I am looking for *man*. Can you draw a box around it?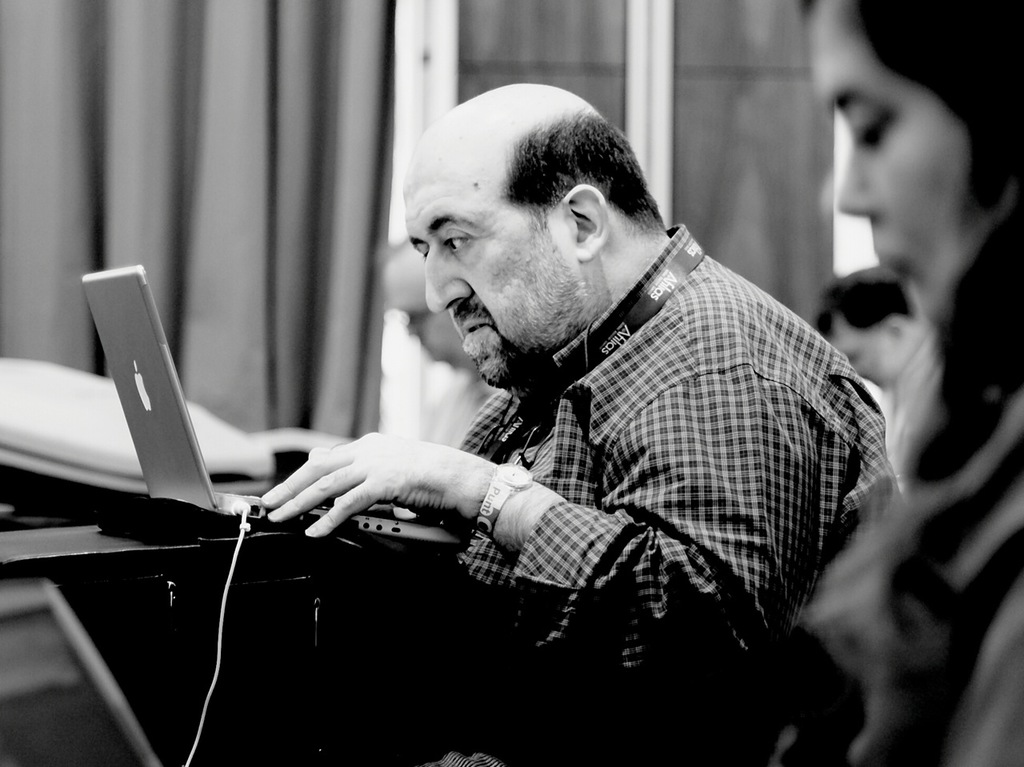
Sure, the bounding box is (186,78,915,730).
